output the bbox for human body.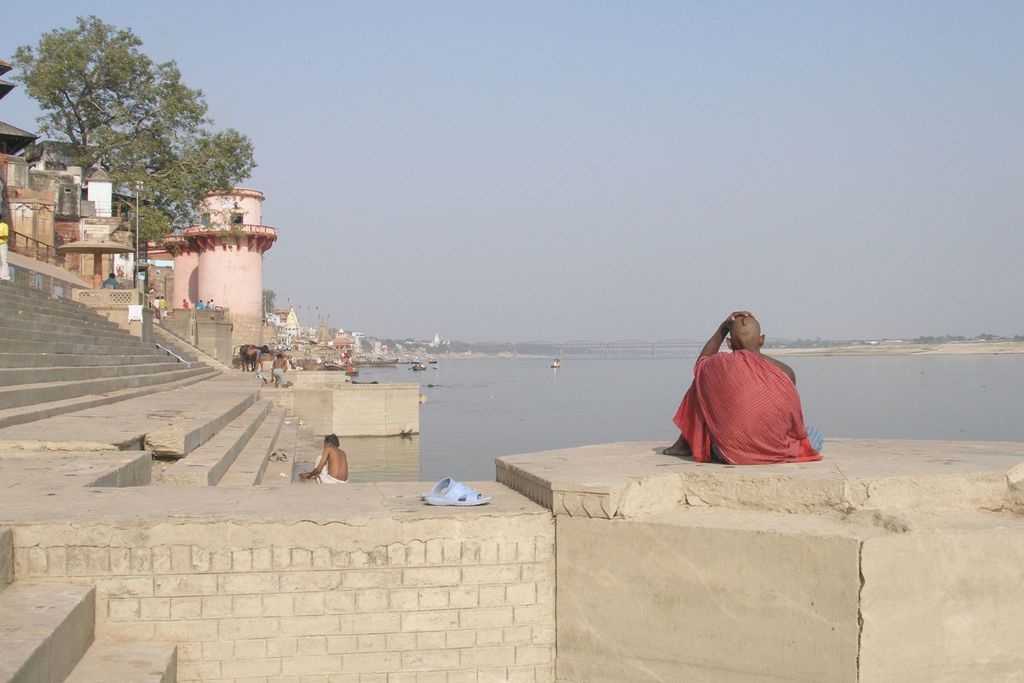
left=145, top=284, right=156, bottom=293.
